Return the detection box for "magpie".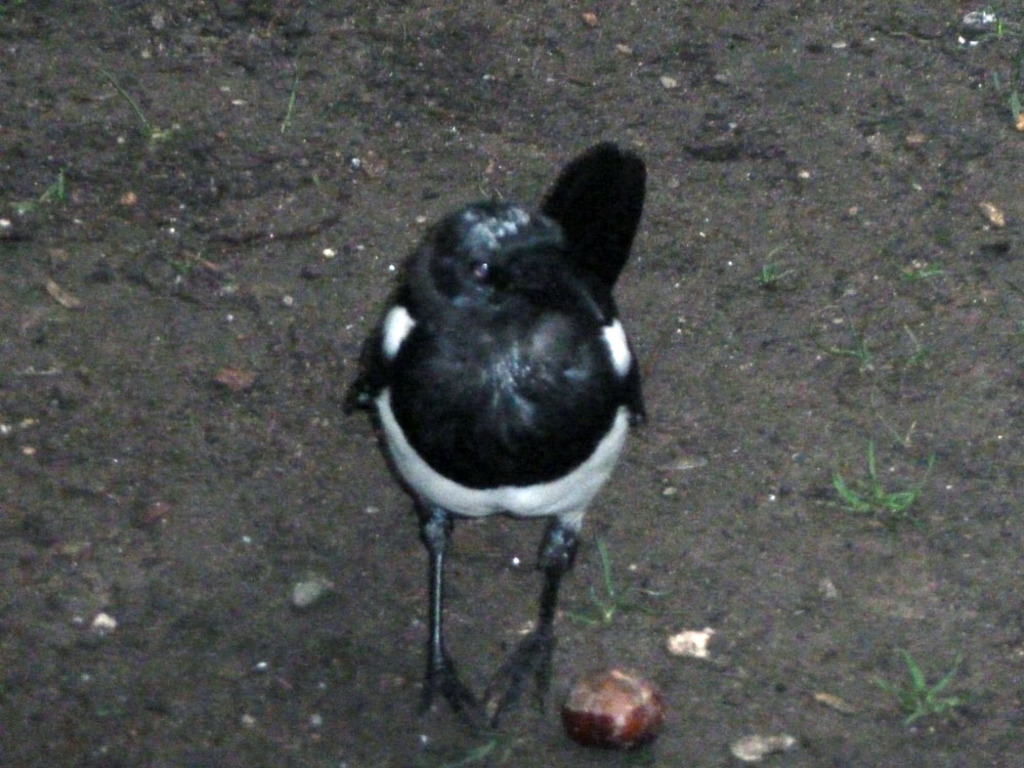
[left=344, top=142, right=648, bottom=730].
